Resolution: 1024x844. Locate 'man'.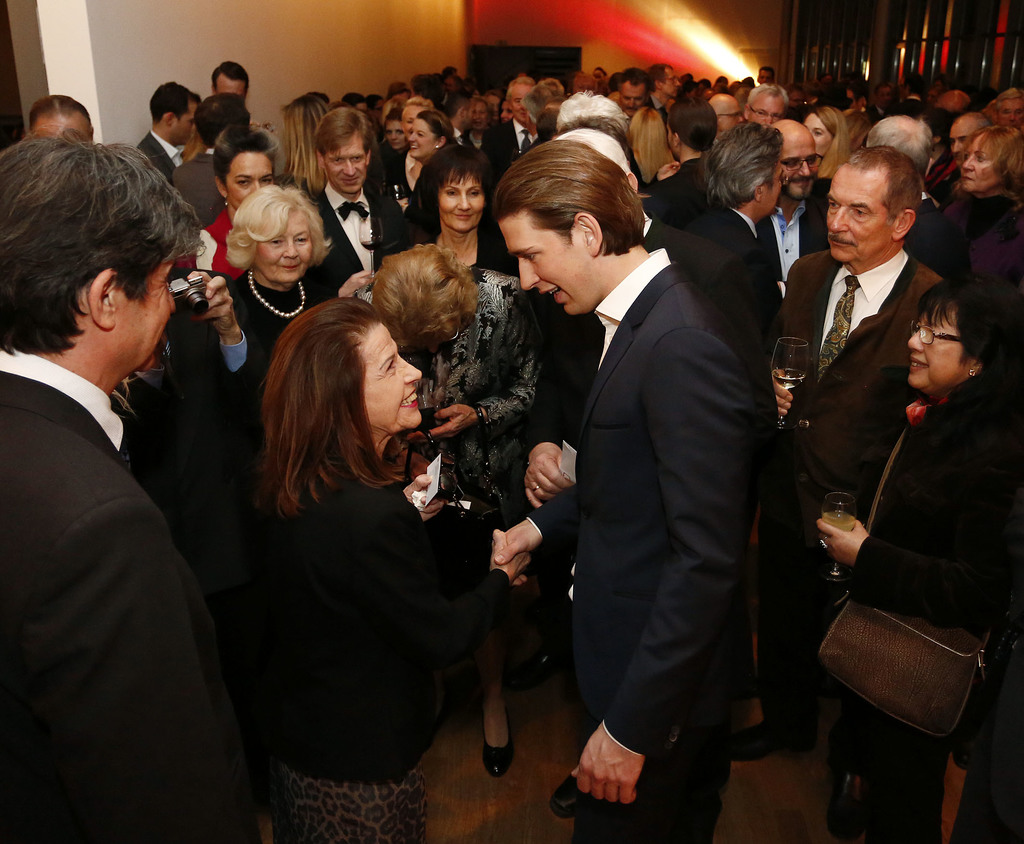
bbox=[764, 114, 833, 282].
